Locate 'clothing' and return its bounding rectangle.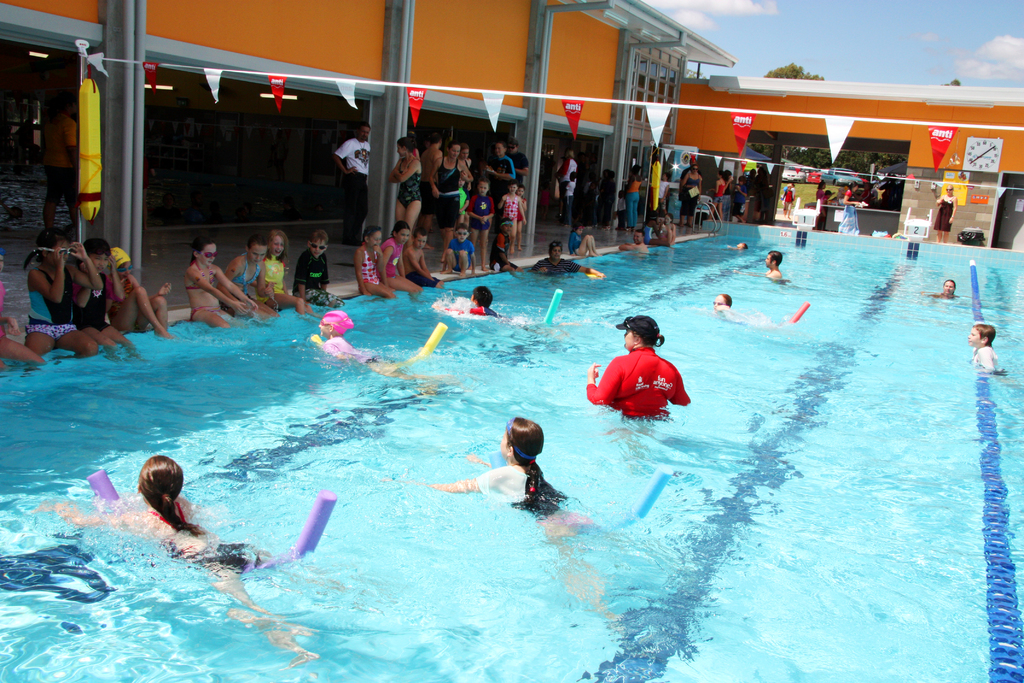
region(681, 176, 701, 218).
